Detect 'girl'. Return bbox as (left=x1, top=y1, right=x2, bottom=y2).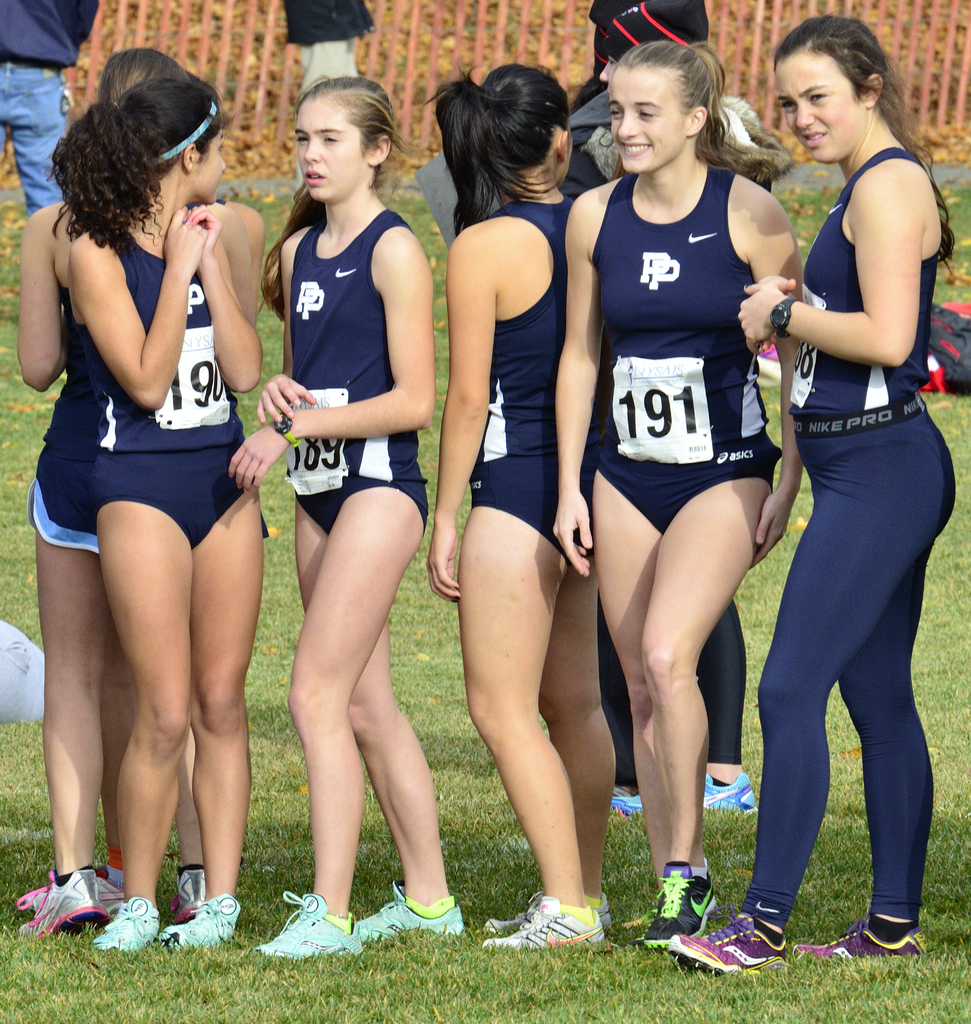
(left=559, top=40, right=805, bottom=952).
